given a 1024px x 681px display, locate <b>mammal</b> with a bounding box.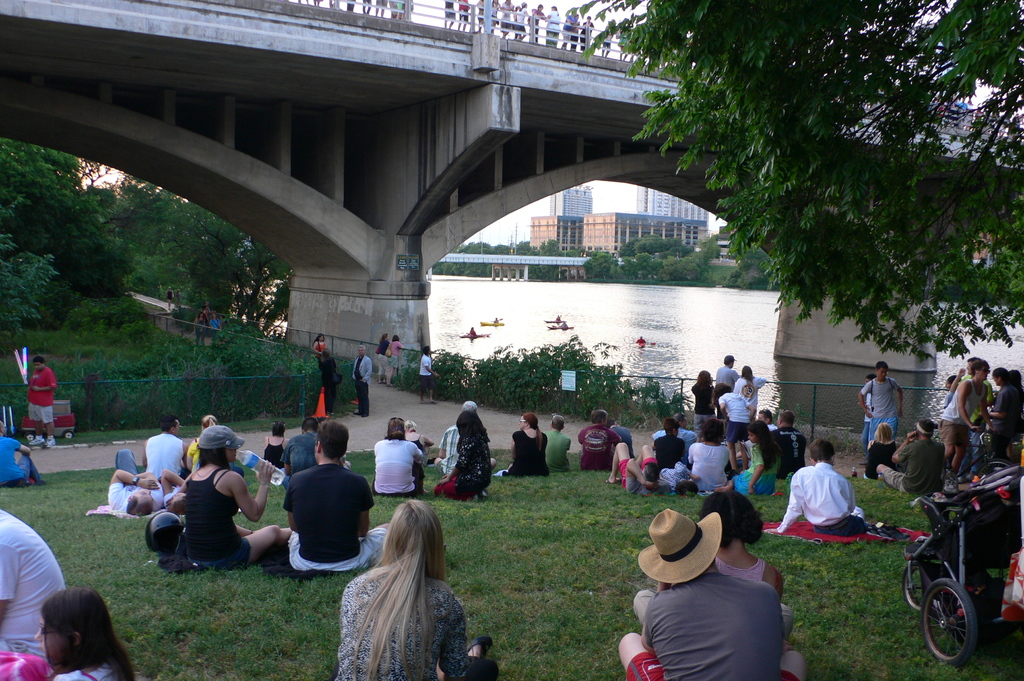
Located: pyautogui.locateOnScreen(431, 408, 490, 500).
